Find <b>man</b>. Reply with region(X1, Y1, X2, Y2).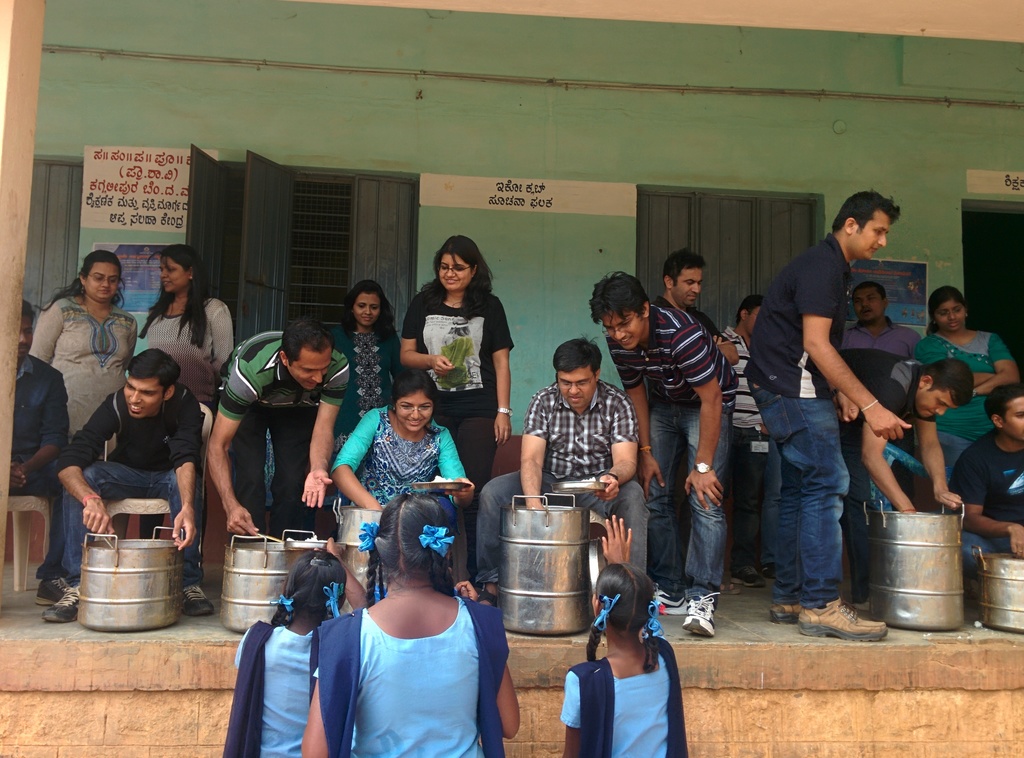
region(40, 357, 211, 625).
